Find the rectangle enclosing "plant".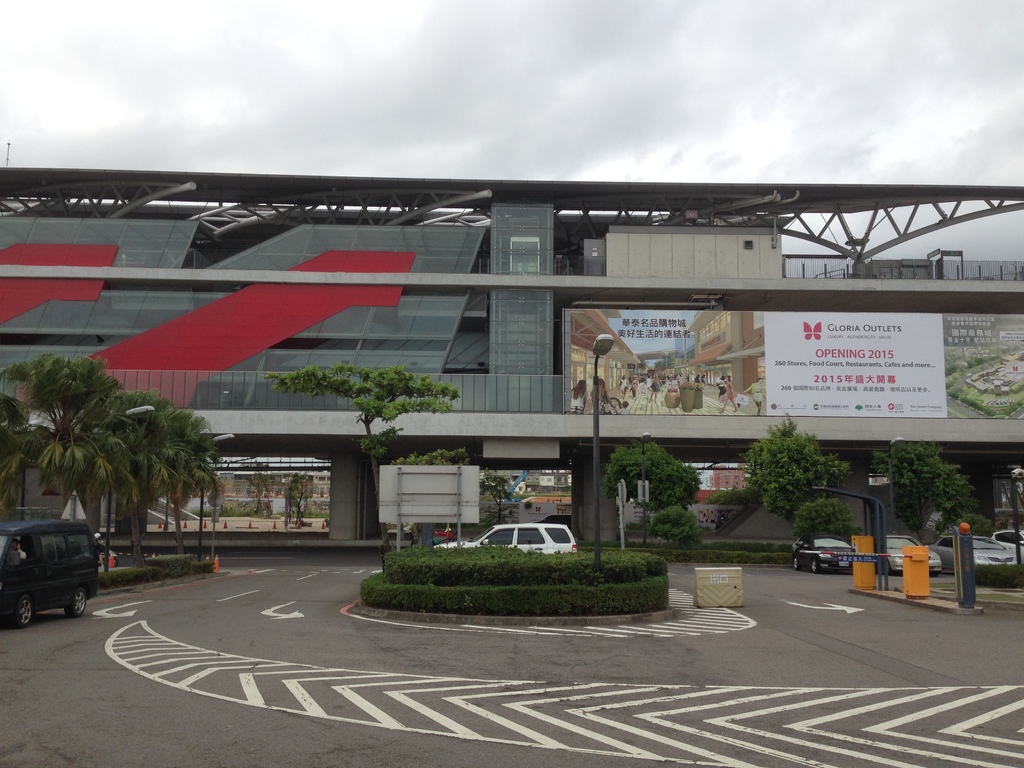
[x1=635, y1=532, x2=797, y2=556].
